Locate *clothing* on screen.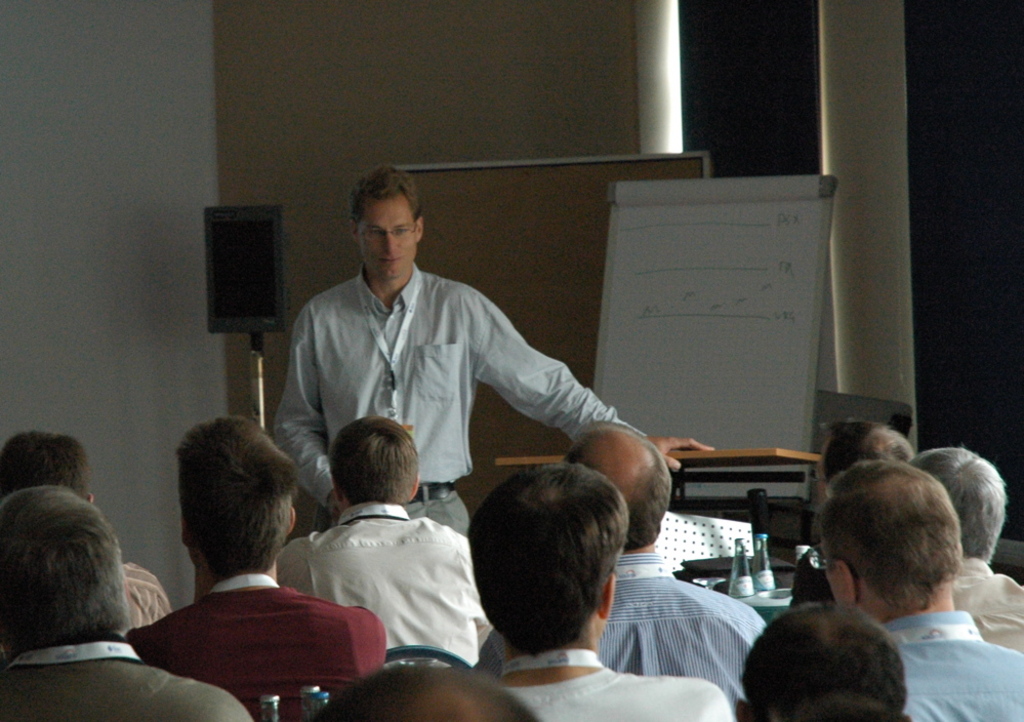
On screen at 281, 263, 641, 529.
